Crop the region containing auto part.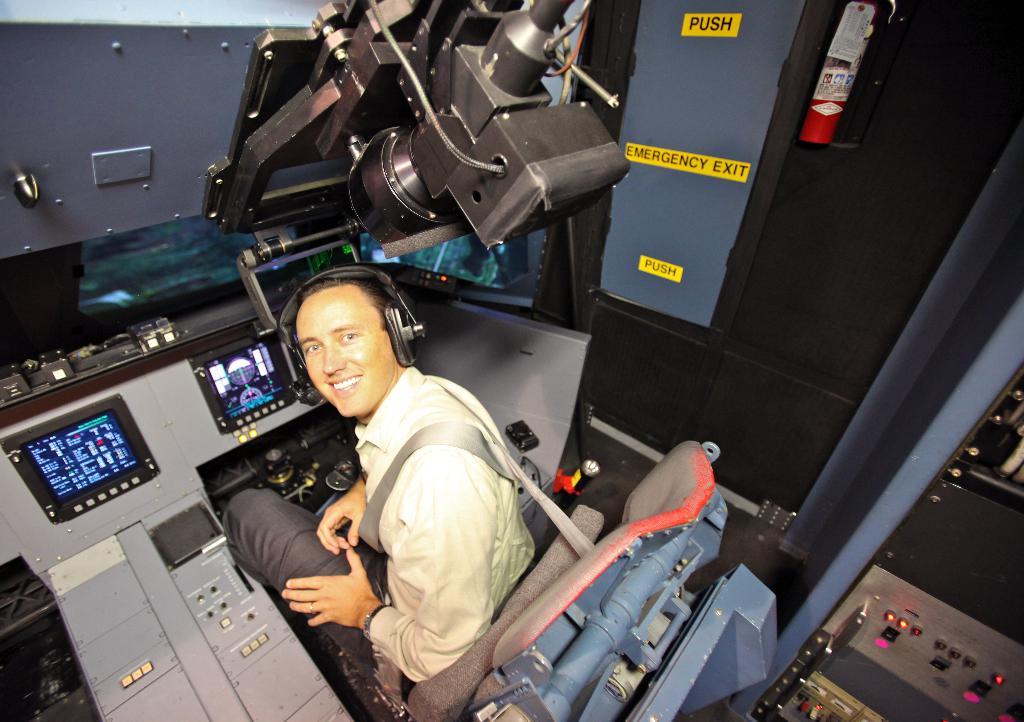
Crop region: x1=212, y1=0, x2=633, y2=268.
